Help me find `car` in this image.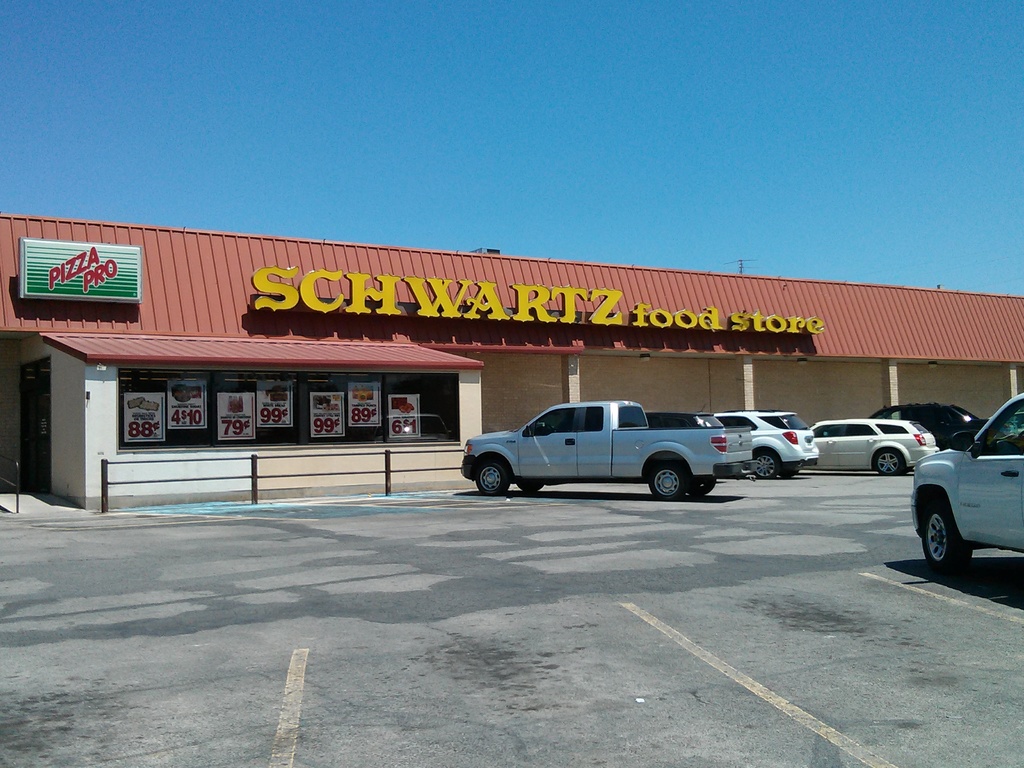
Found it: BBox(806, 410, 941, 471).
